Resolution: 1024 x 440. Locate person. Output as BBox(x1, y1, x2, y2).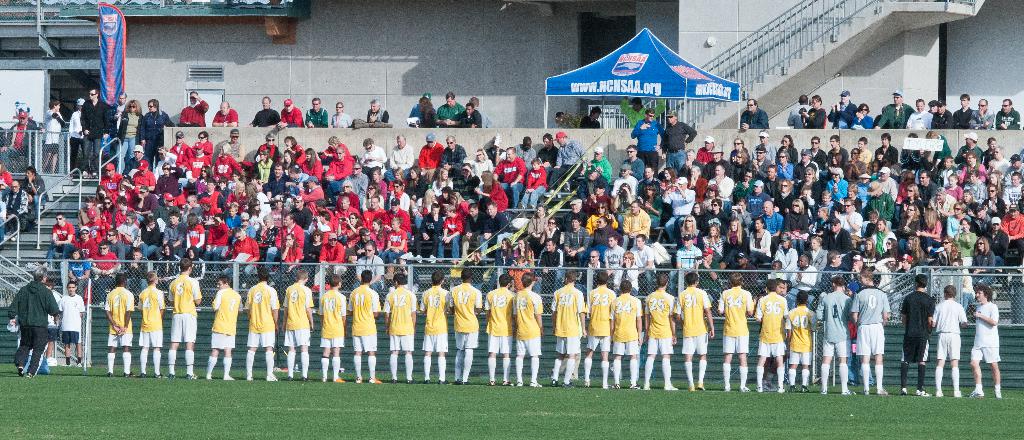
BBox(945, 174, 959, 201).
